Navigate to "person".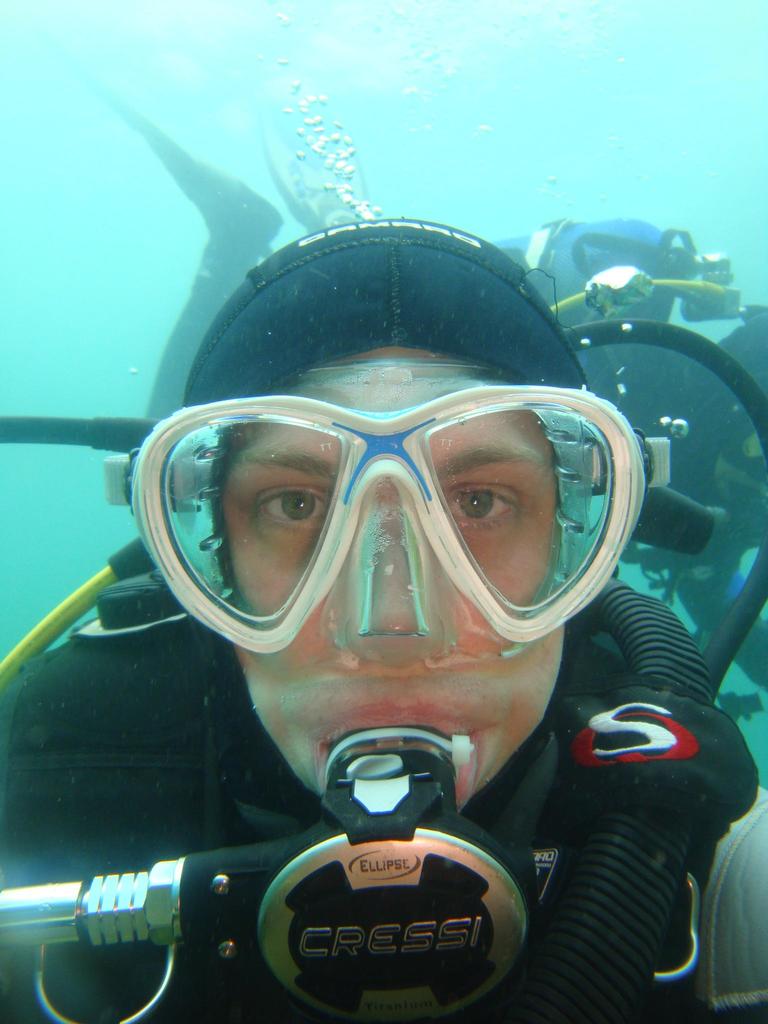
Navigation target: detection(0, 102, 767, 1023).
